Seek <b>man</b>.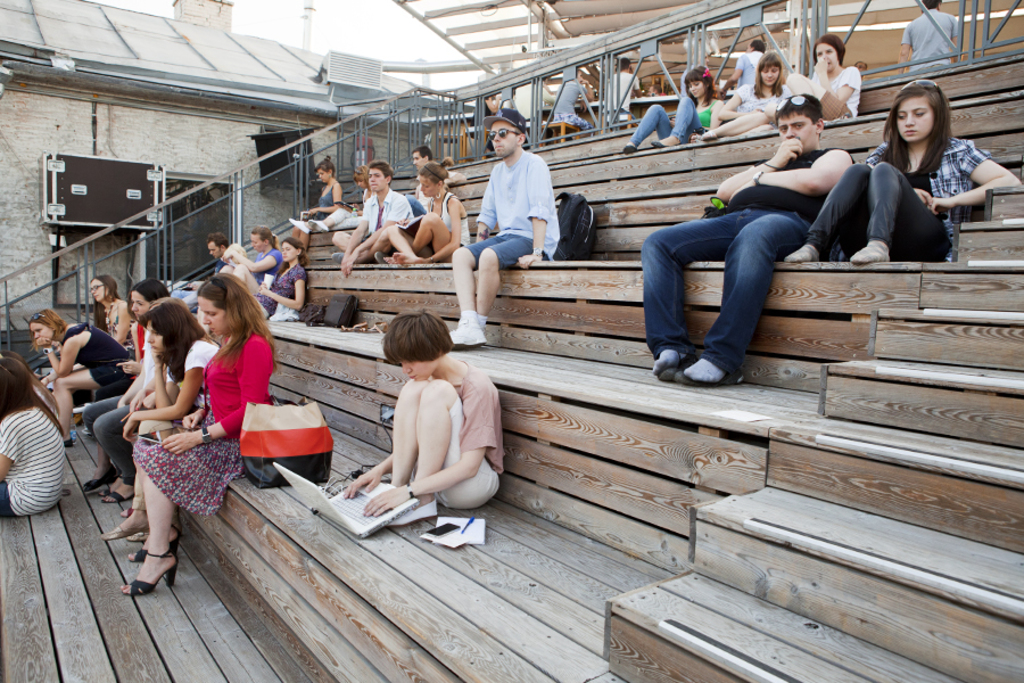
bbox(332, 164, 418, 272).
